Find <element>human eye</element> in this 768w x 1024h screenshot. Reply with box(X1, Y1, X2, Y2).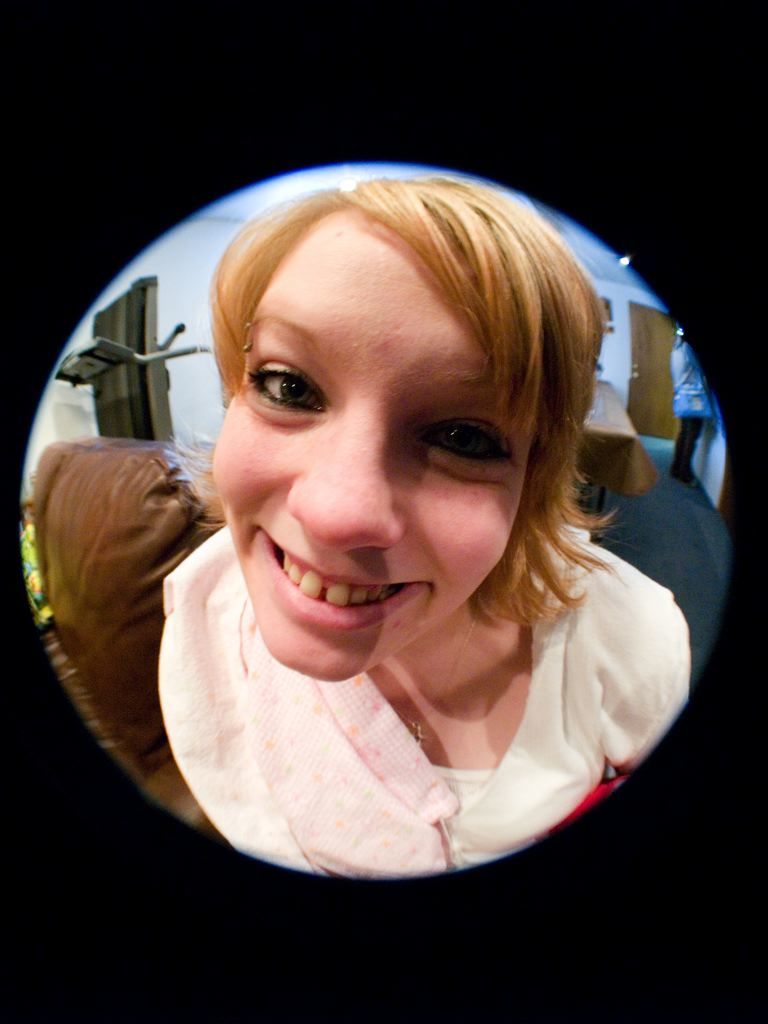
box(237, 356, 331, 425).
